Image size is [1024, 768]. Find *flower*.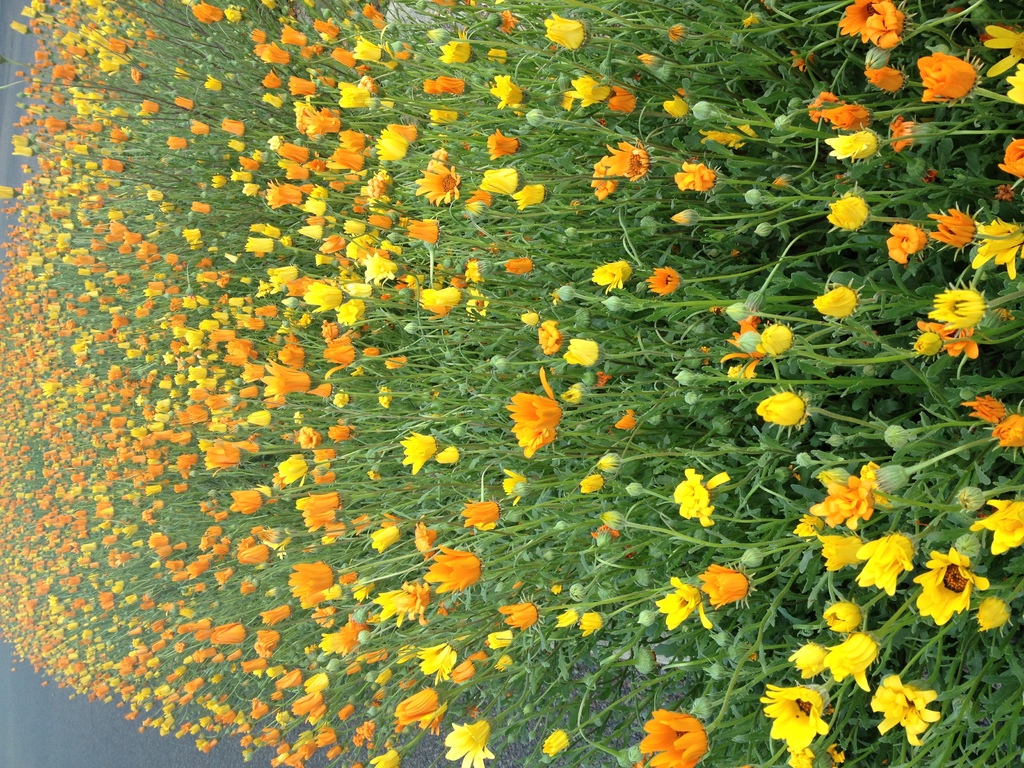
(272, 454, 309, 485).
